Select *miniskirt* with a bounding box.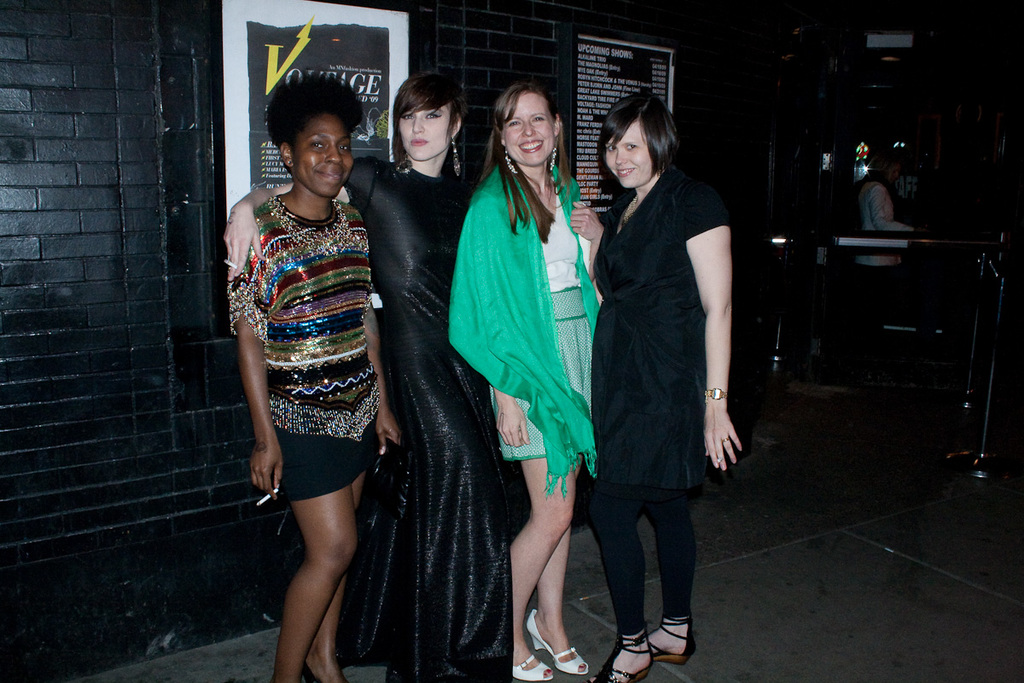
485,289,594,459.
